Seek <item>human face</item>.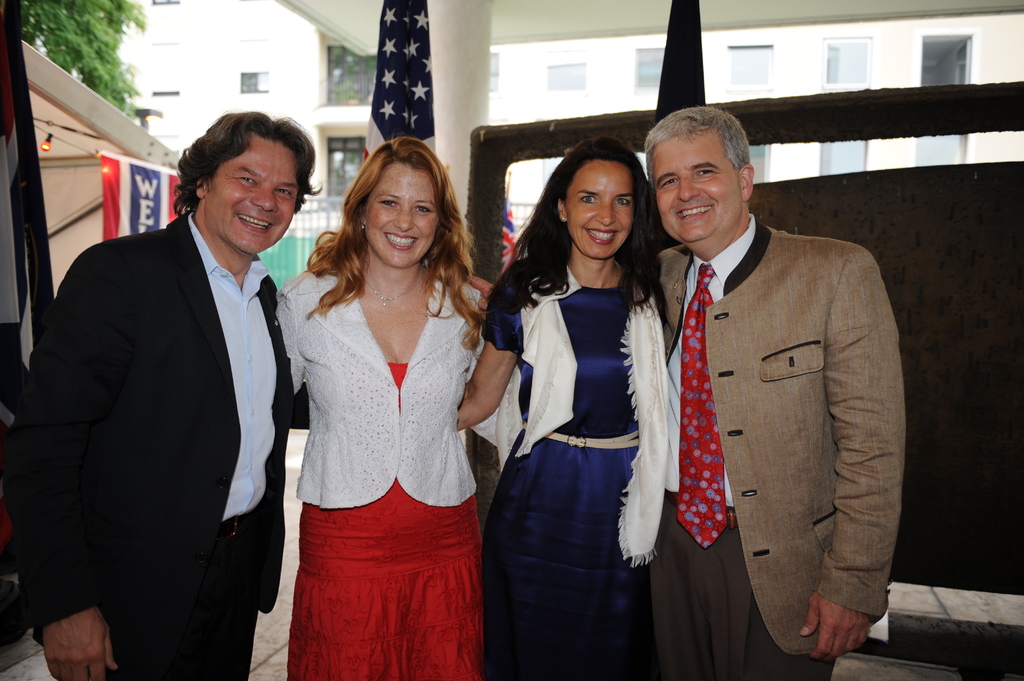
(364, 161, 436, 269).
